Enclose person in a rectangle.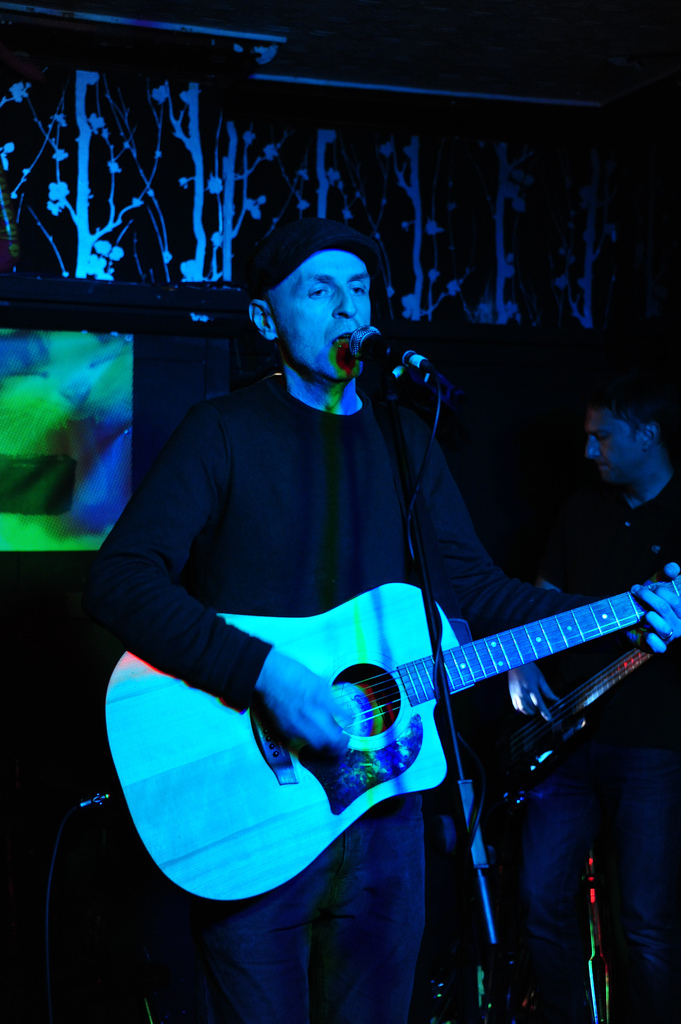
l=72, t=227, r=680, b=1023.
